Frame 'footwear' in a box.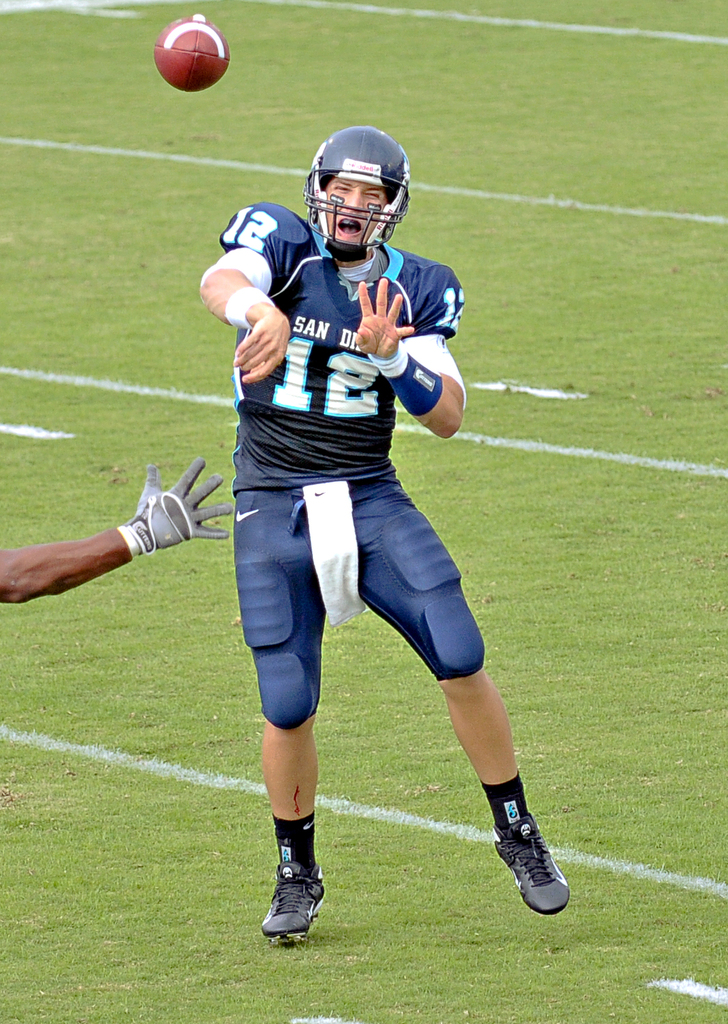
x1=493, y1=814, x2=575, y2=912.
